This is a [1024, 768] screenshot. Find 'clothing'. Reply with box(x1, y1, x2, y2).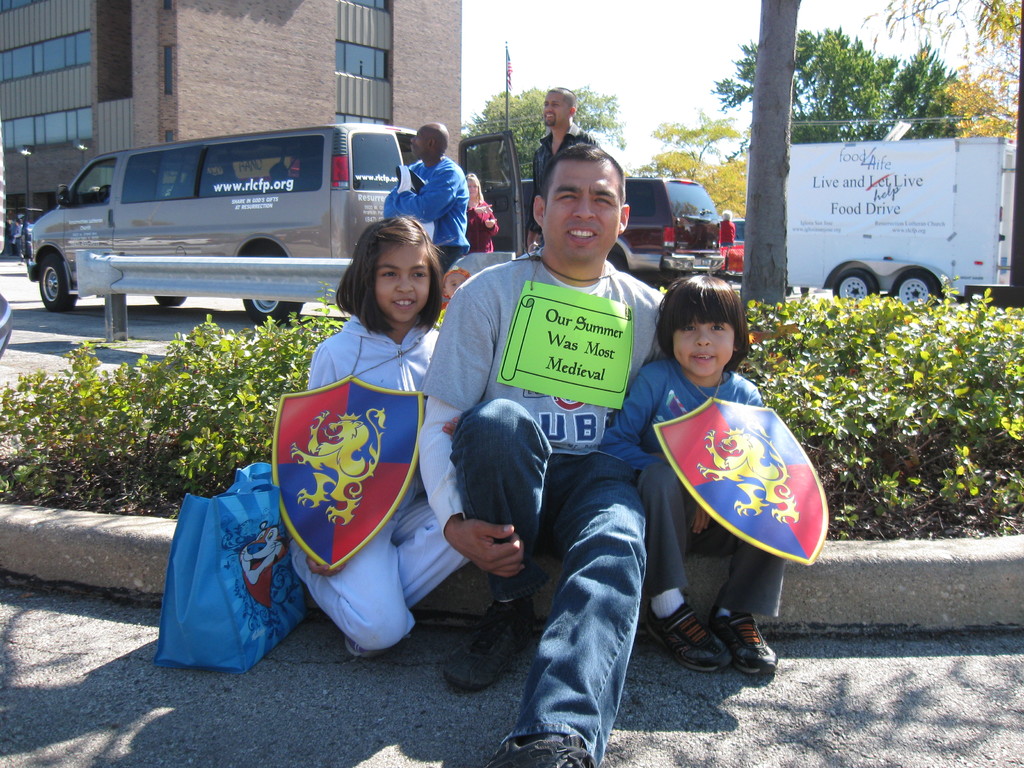
box(474, 198, 501, 254).
